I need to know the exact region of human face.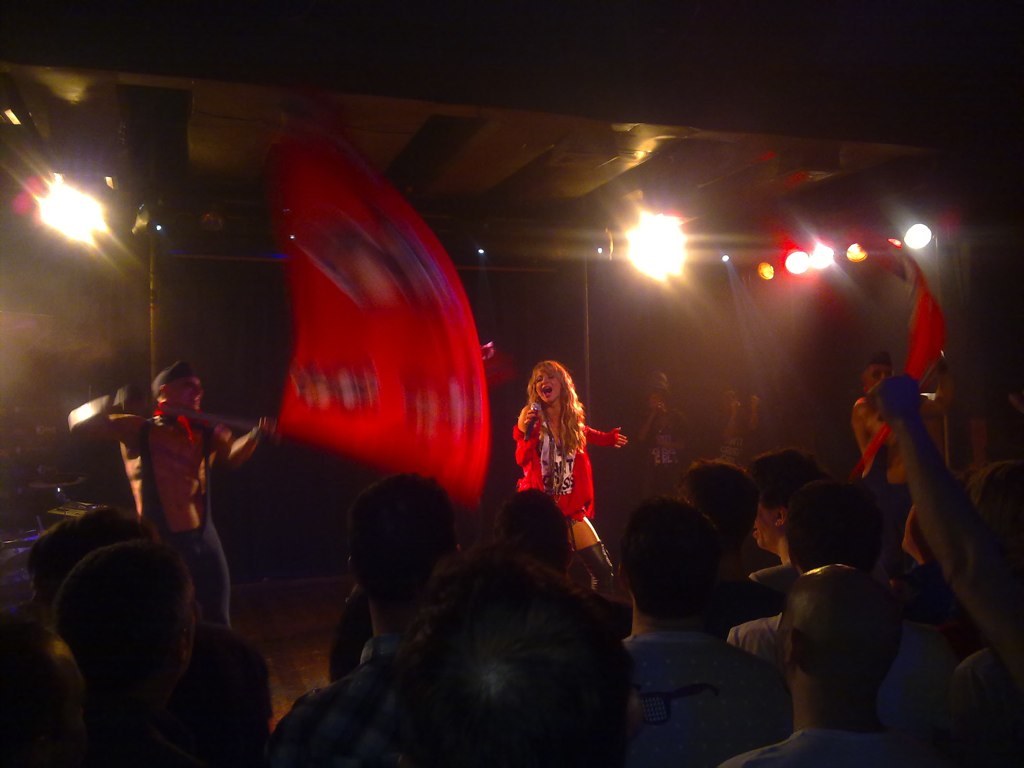
Region: bbox=[166, 374, 203, 409].
